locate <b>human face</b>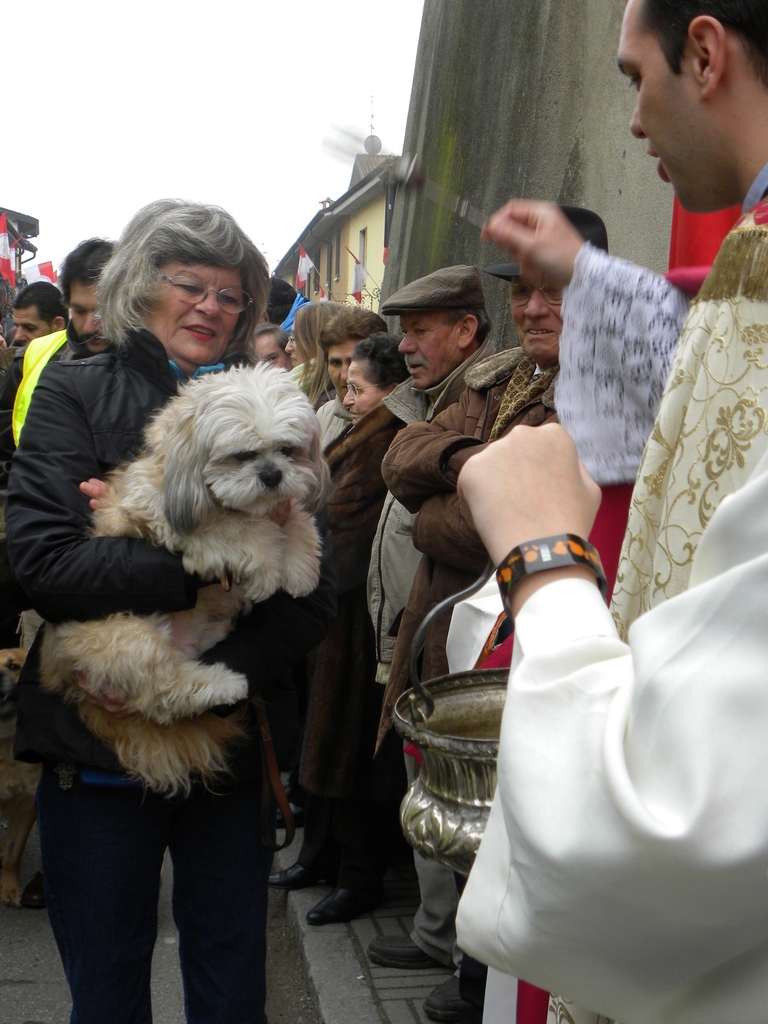
box=[508, 281, 567, 358]
